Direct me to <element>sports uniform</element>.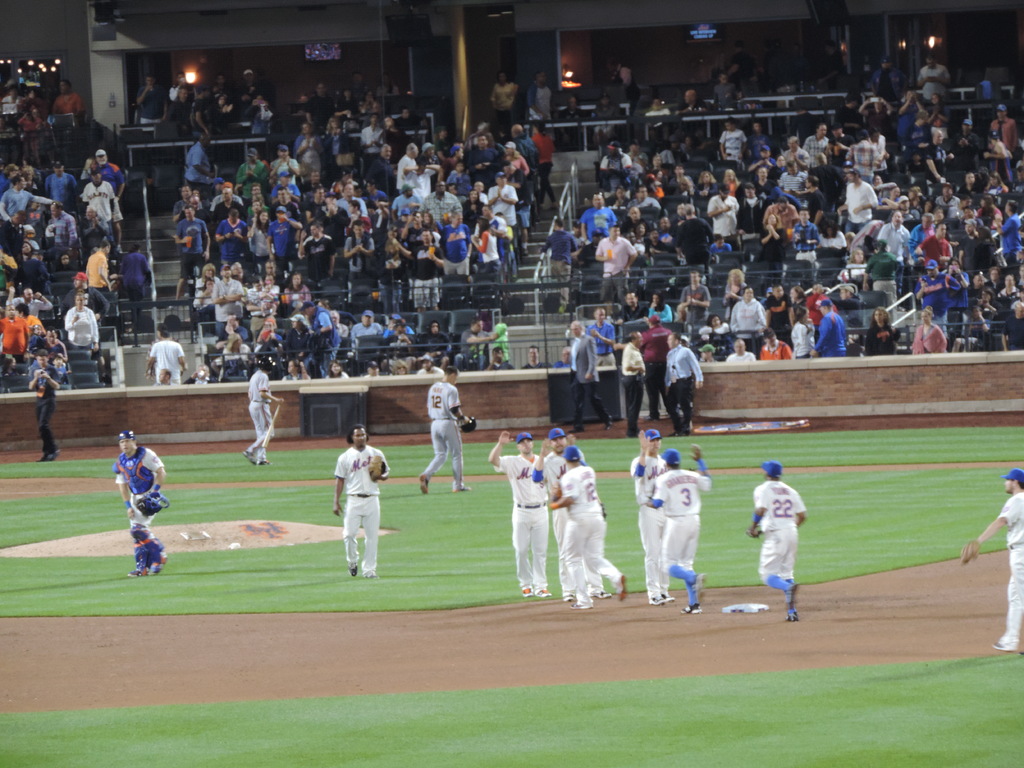
Direction: 652 449 712 612.
